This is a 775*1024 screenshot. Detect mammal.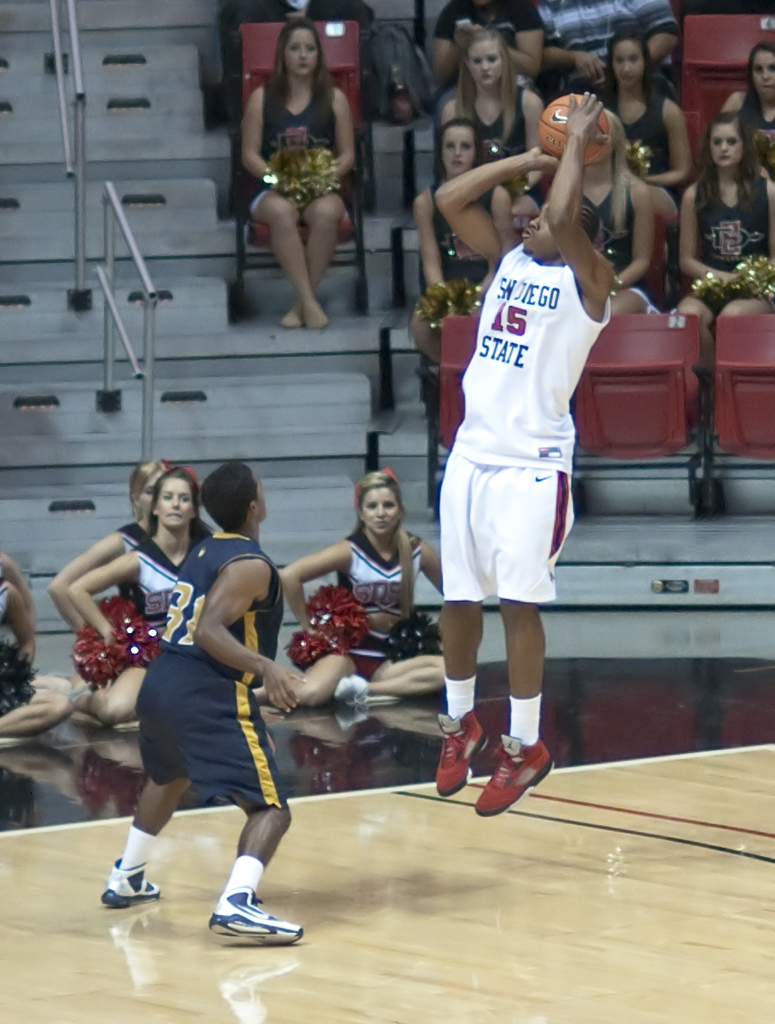
BBox(574, 114, 652, 308).
